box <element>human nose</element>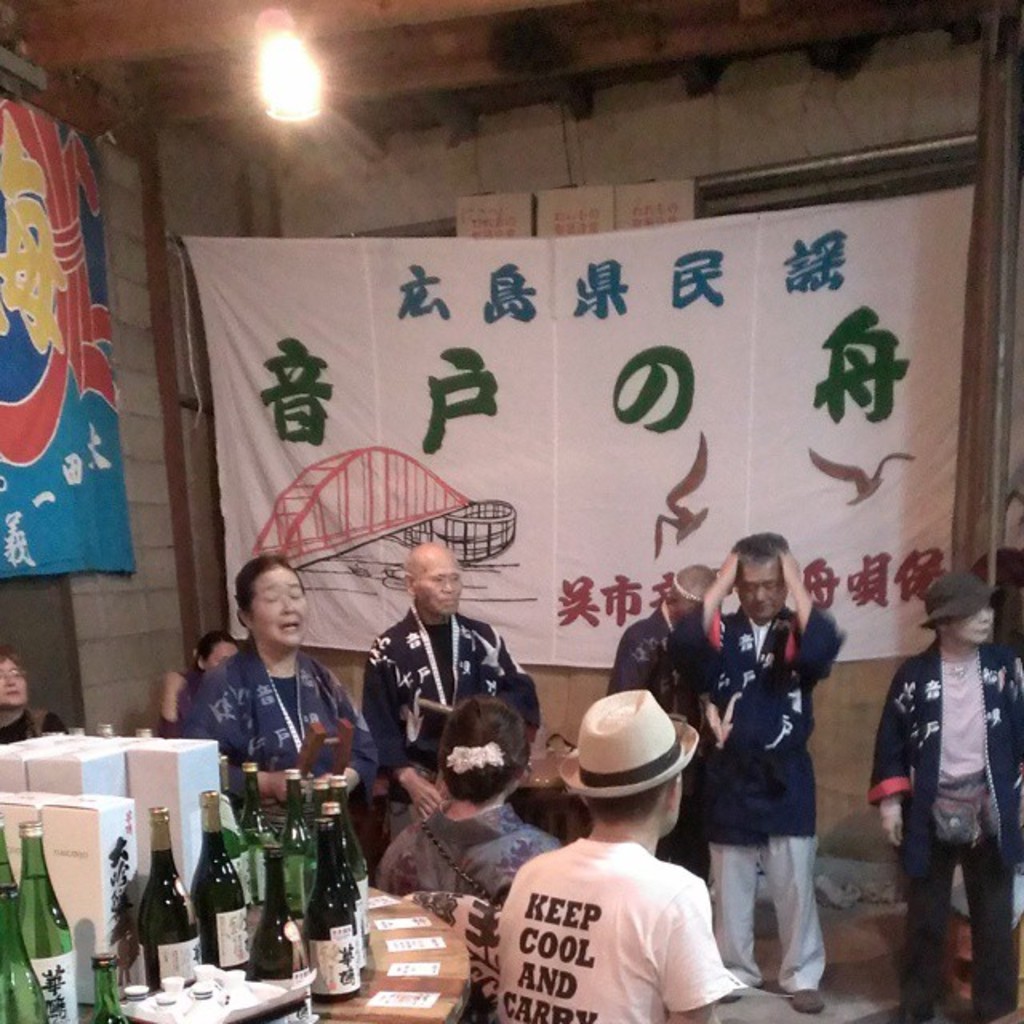
<bbox>282, 597, 291, 610</bbox>
